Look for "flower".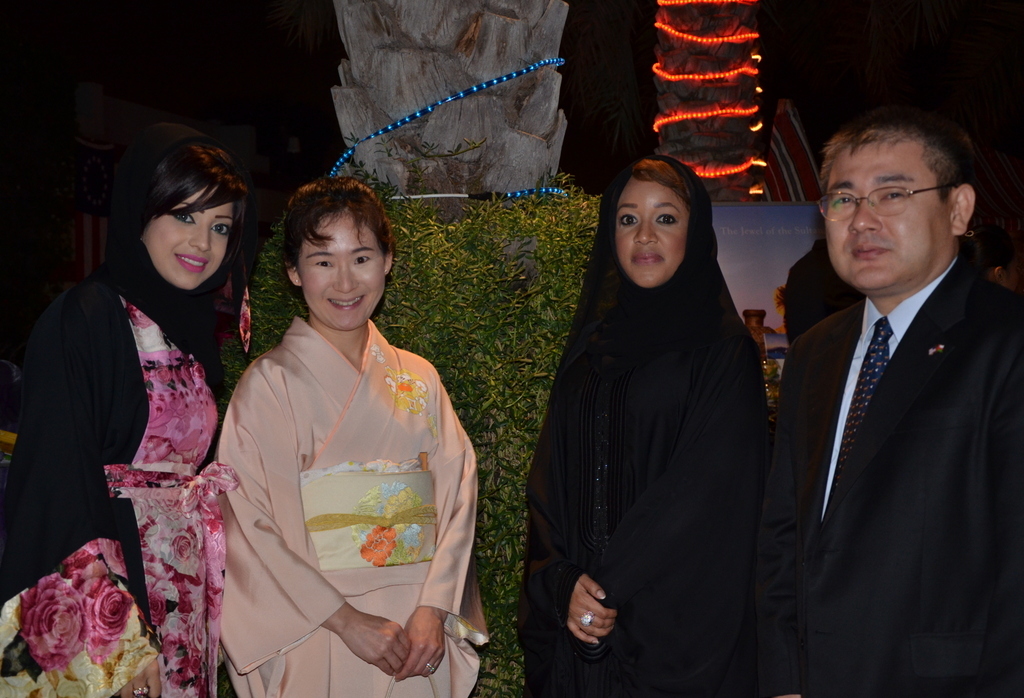
Found: x1=71, y1=571, x2=146, y2=671.
